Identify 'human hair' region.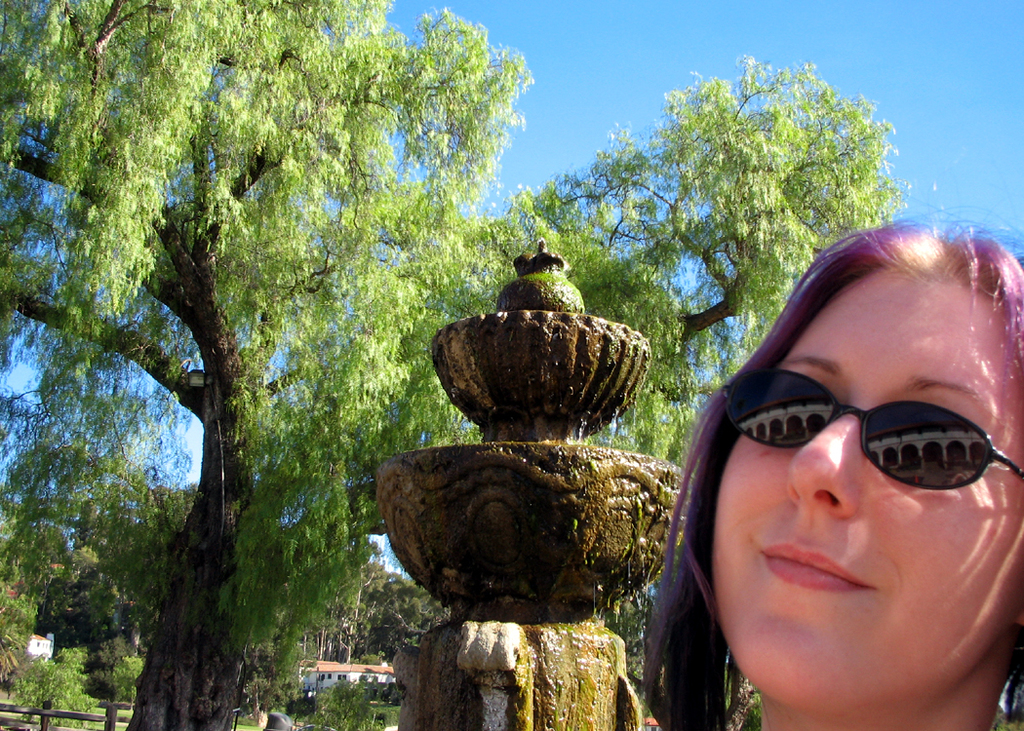
Region: left=685, top=207, right=1023, bottom=647.
